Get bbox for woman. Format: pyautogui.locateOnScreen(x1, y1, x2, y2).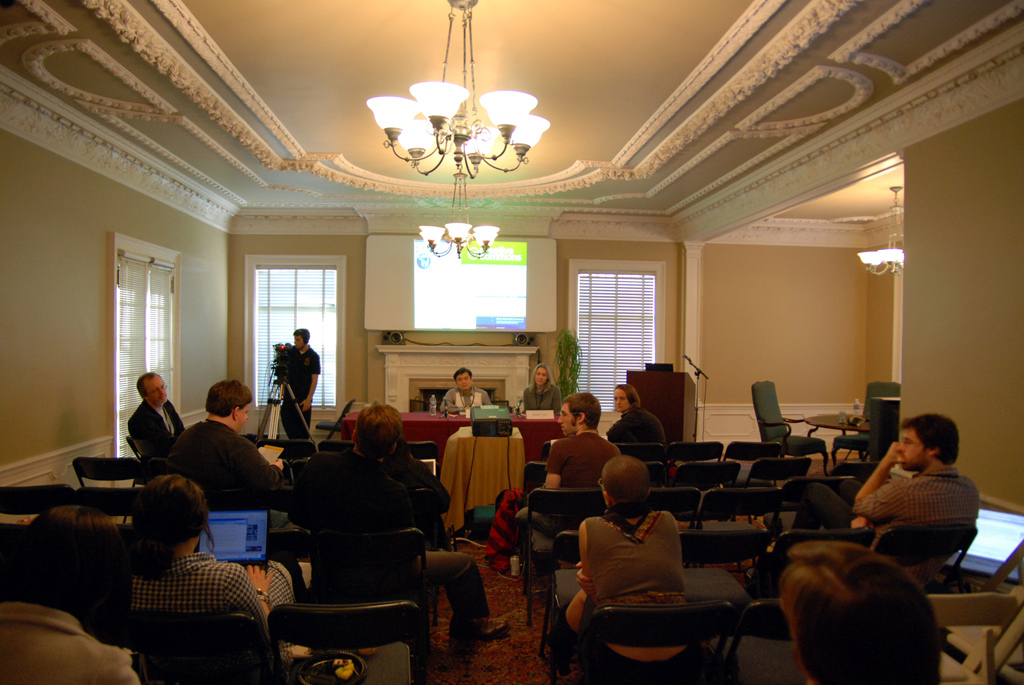
pyautogui.locateOnScreen(522, 364, 560, 412).
